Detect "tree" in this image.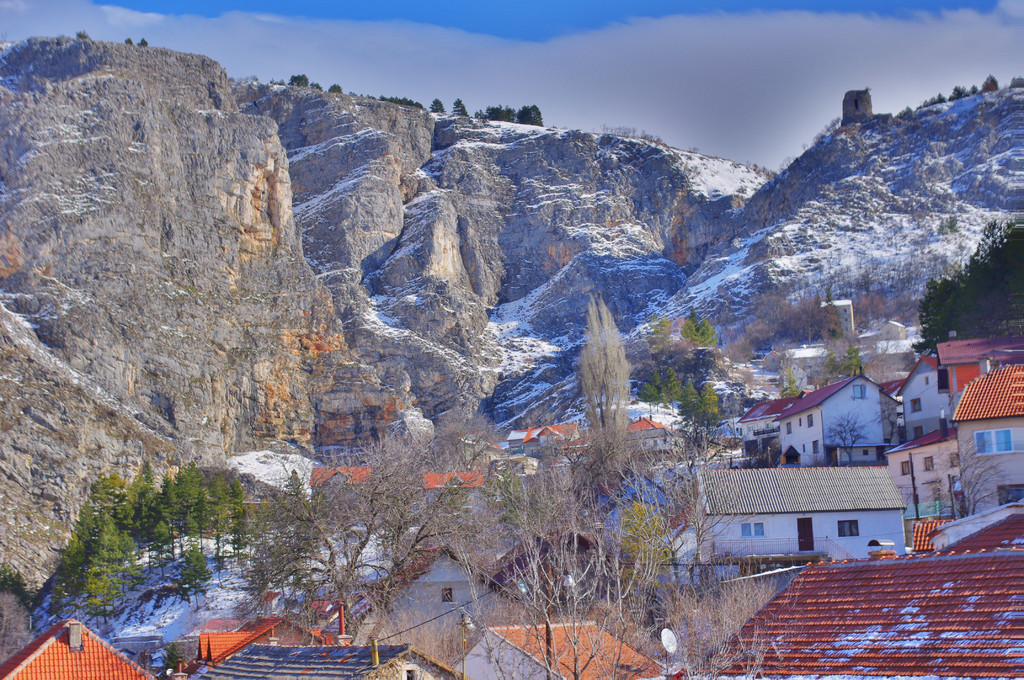
Detection: (left=942, top=443, right=1010, bottom=523).
